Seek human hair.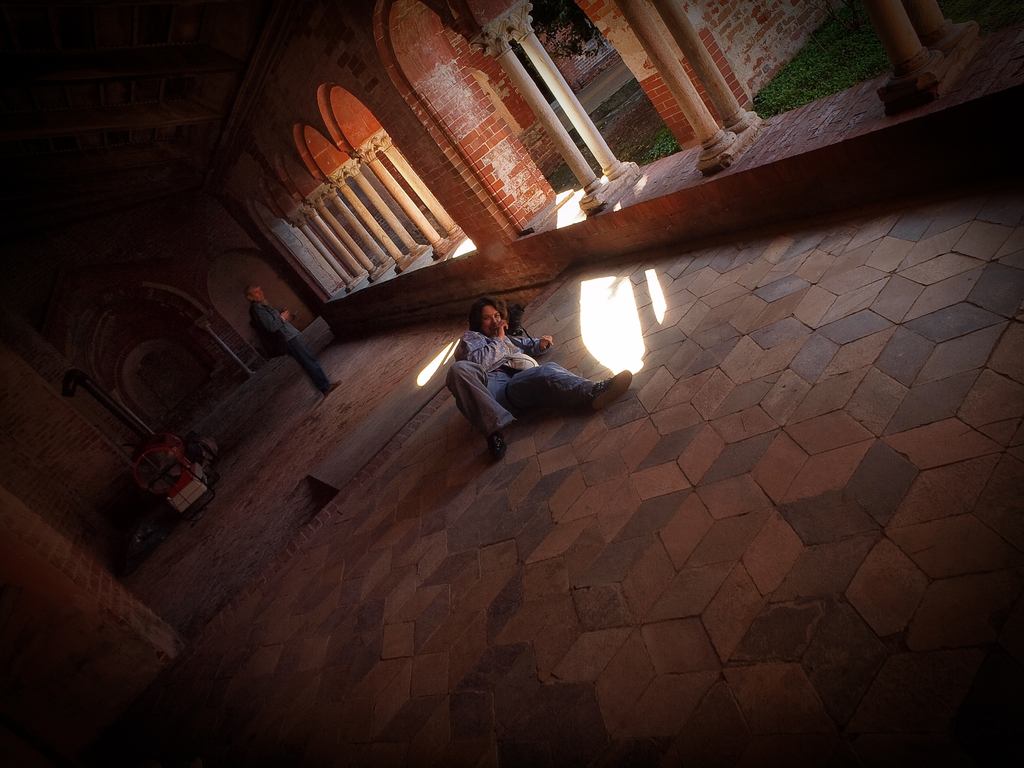
471, 294, 501, 329.
